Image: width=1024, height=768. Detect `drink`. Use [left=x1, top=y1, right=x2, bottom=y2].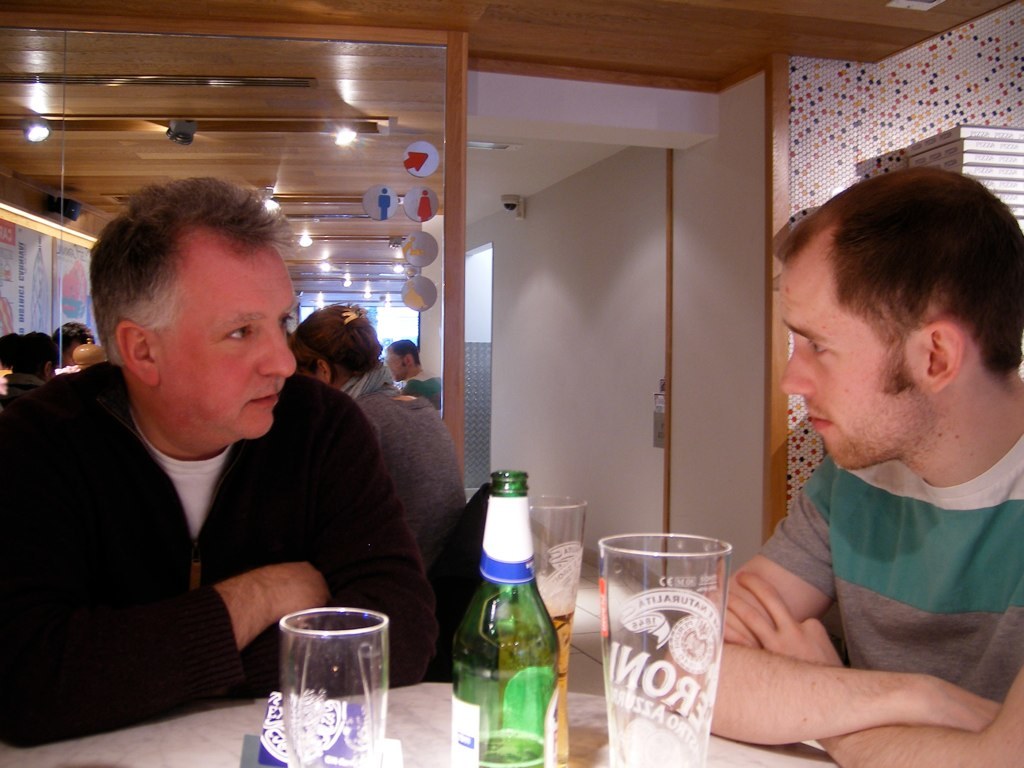
[left=492, top=500, right=581, bottom=630].
